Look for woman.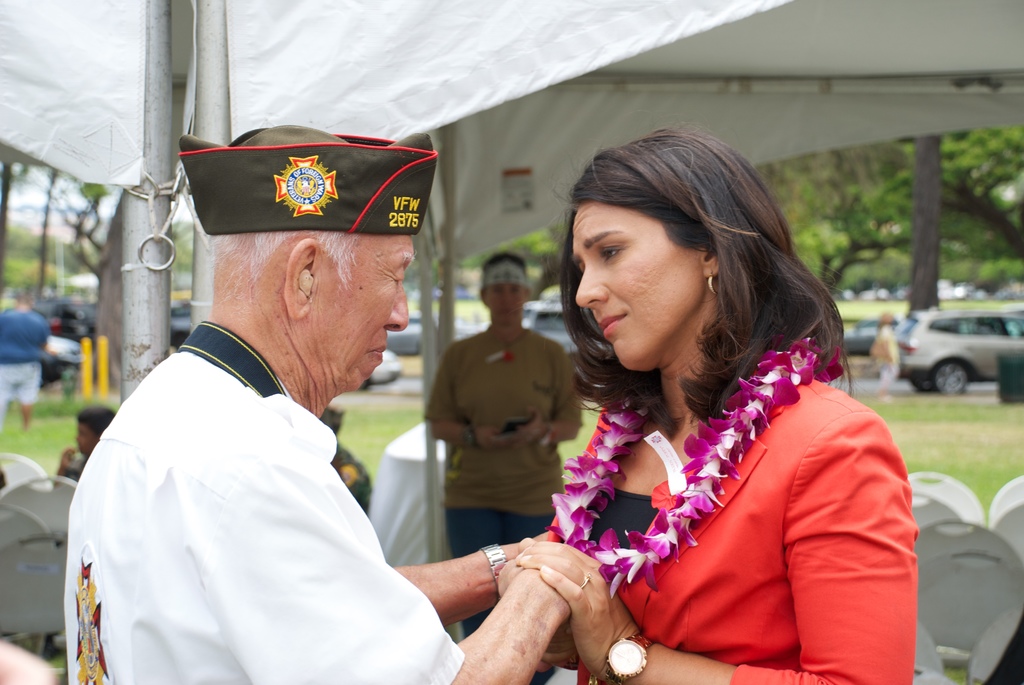
Found: [x1=429, y1=239, x2=585, y2=645].
